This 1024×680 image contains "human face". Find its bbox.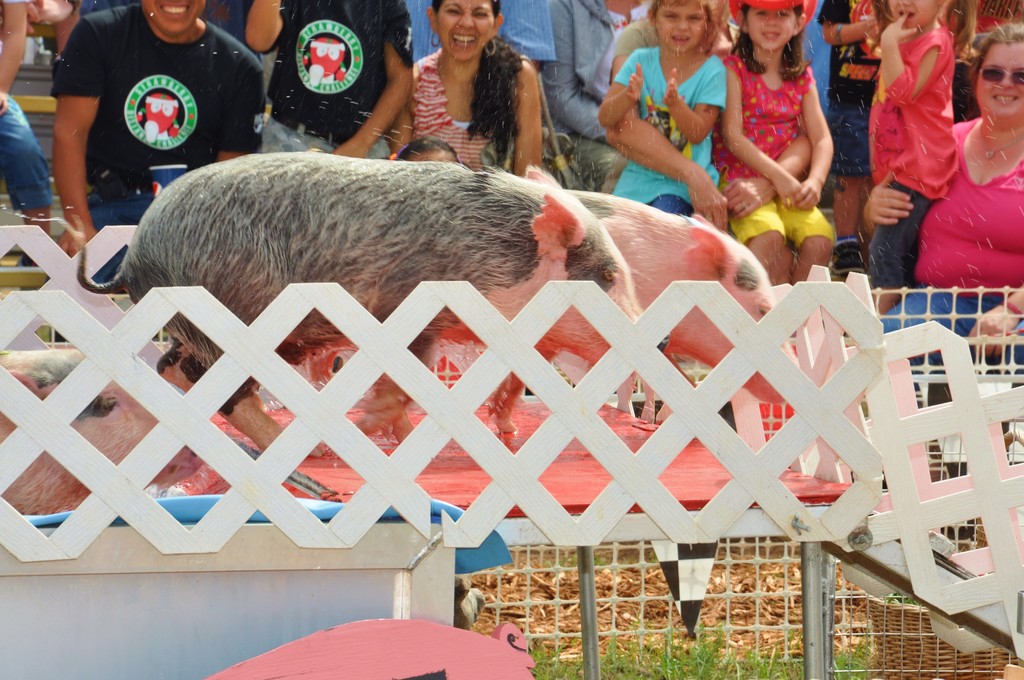
box(885, 0, 945, 30).
